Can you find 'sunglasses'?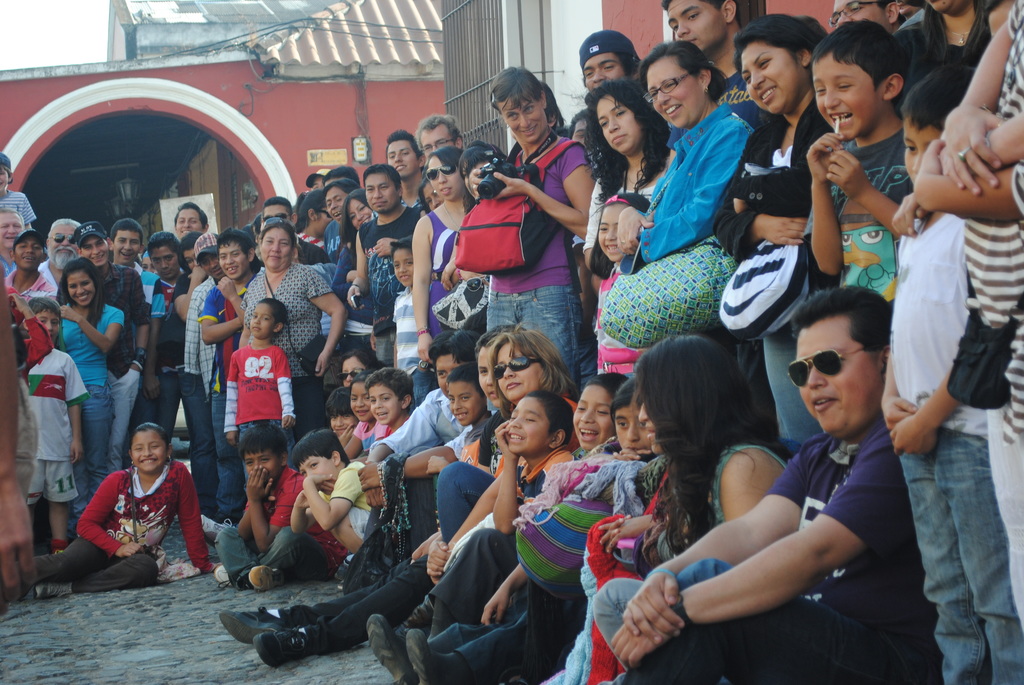
Yes, bounding box: bbox(334, 368, 358, 379).
